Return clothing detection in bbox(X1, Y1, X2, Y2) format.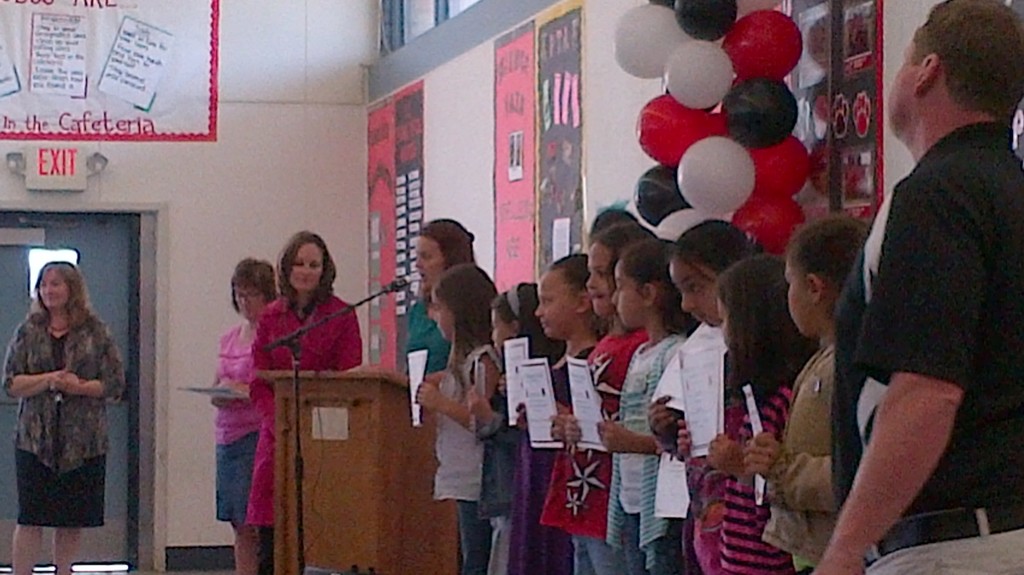
bbox(12, 269, 119, 524).
